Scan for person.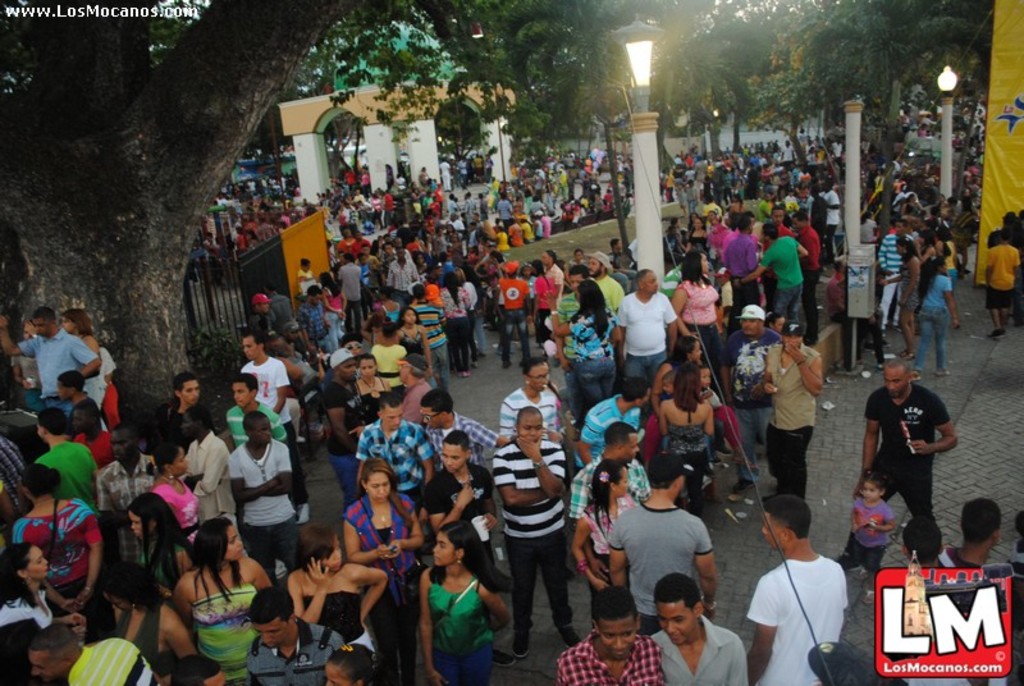
Scan result: bbox(101, 429, 159, 523).
